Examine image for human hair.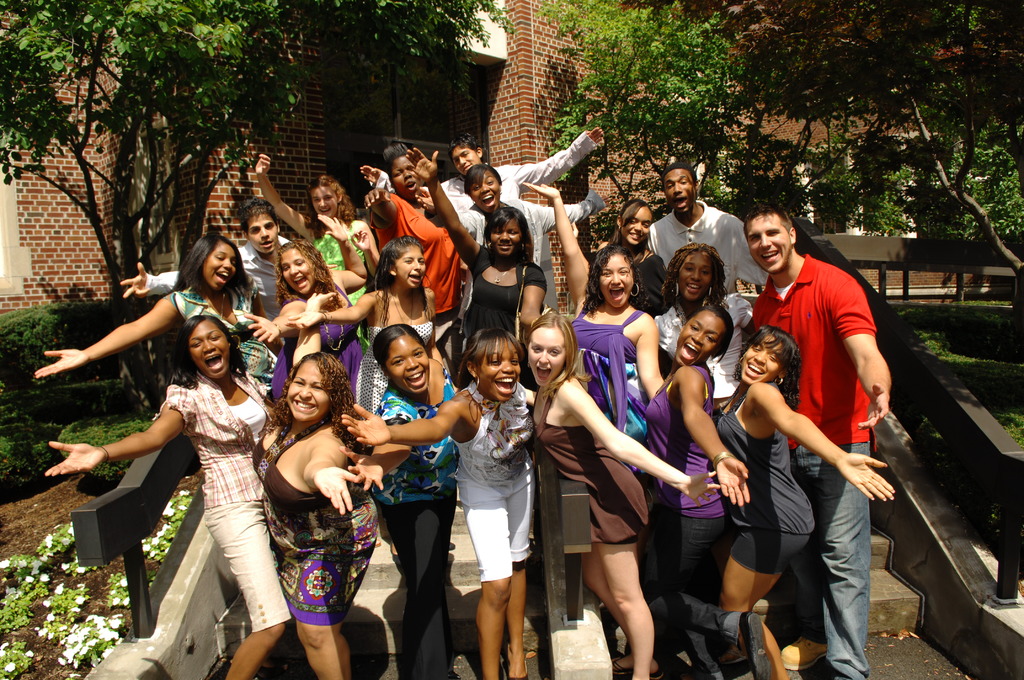
Examination result: [left=732, top=324, right=803, bottom=413].
